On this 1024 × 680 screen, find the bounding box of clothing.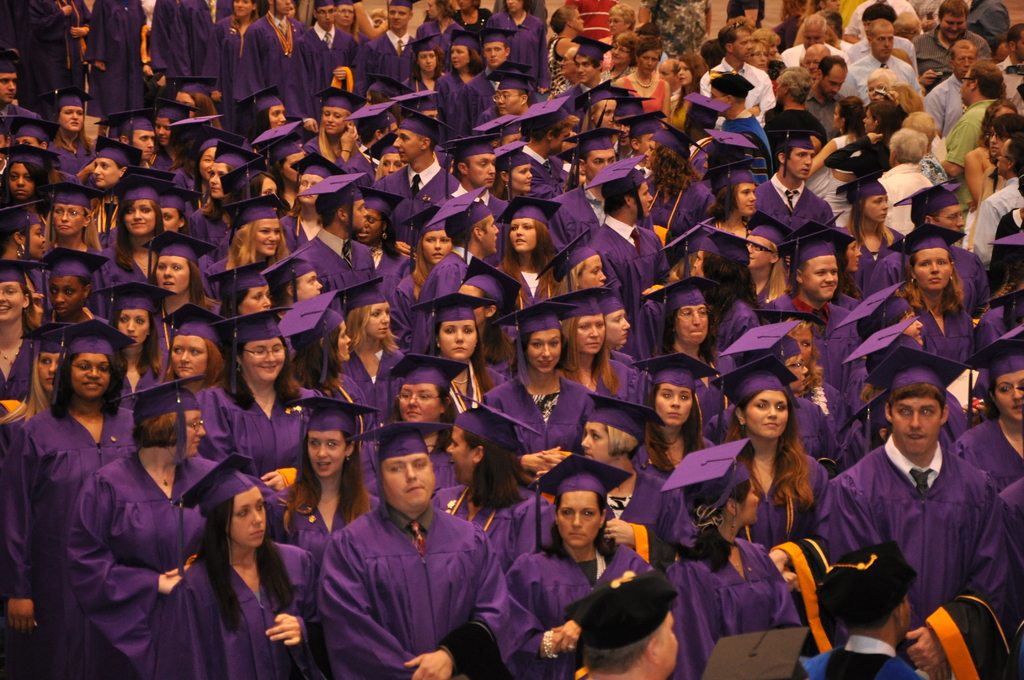
Bounding box: <box>777,624,920,679</box>.
